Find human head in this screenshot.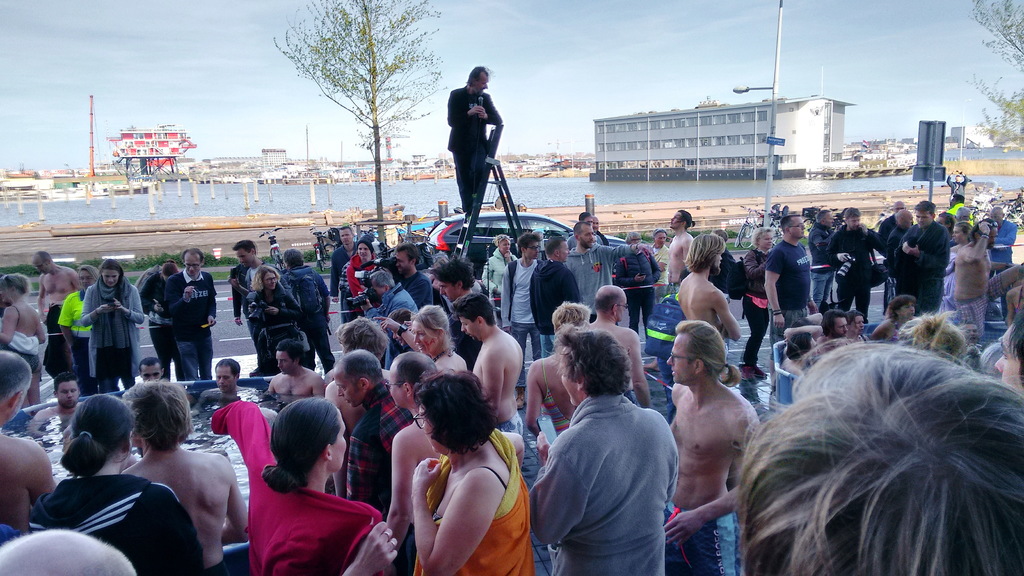
The bounding box for human head is bbox=(913, 200, 935, 228).
